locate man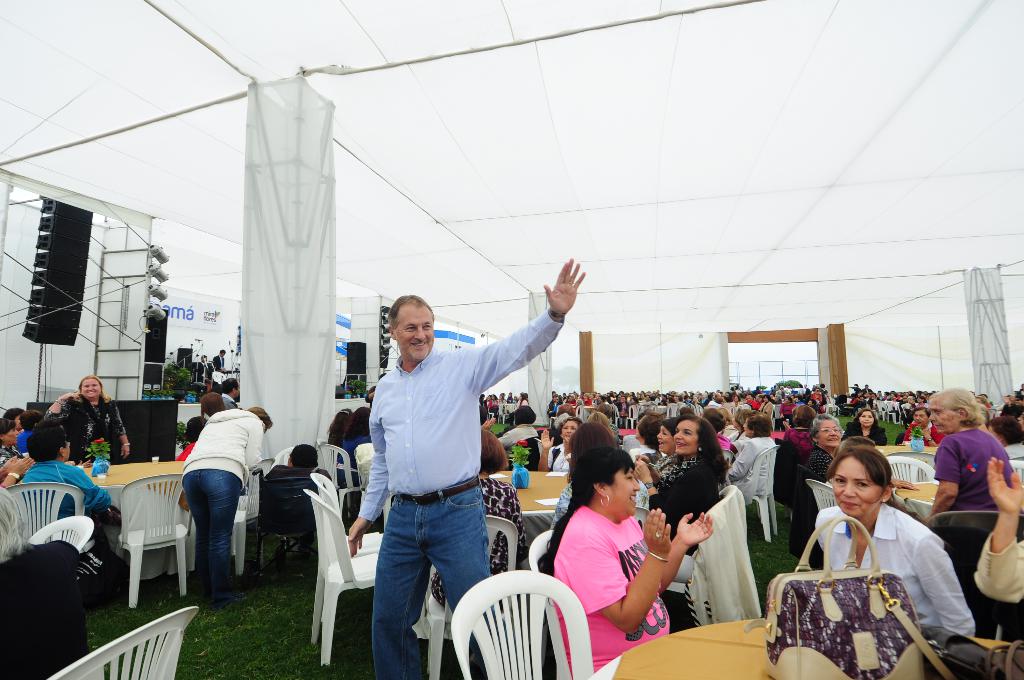
<bbox>198, 355, 212, 384</bbox>
